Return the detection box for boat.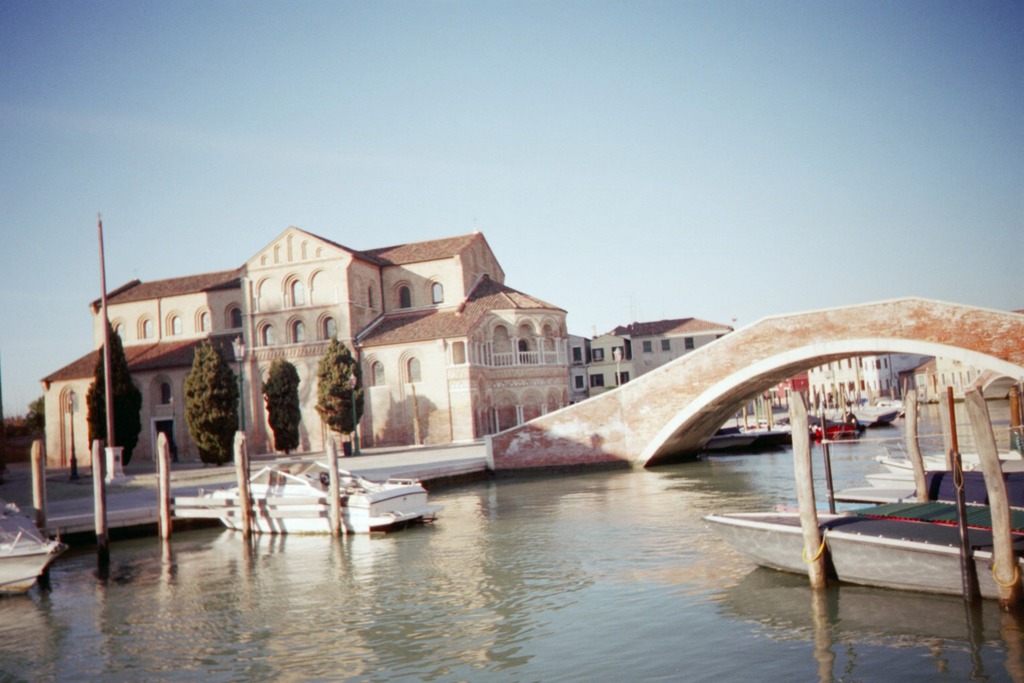
l=0, t=482, r=69, b=594.
